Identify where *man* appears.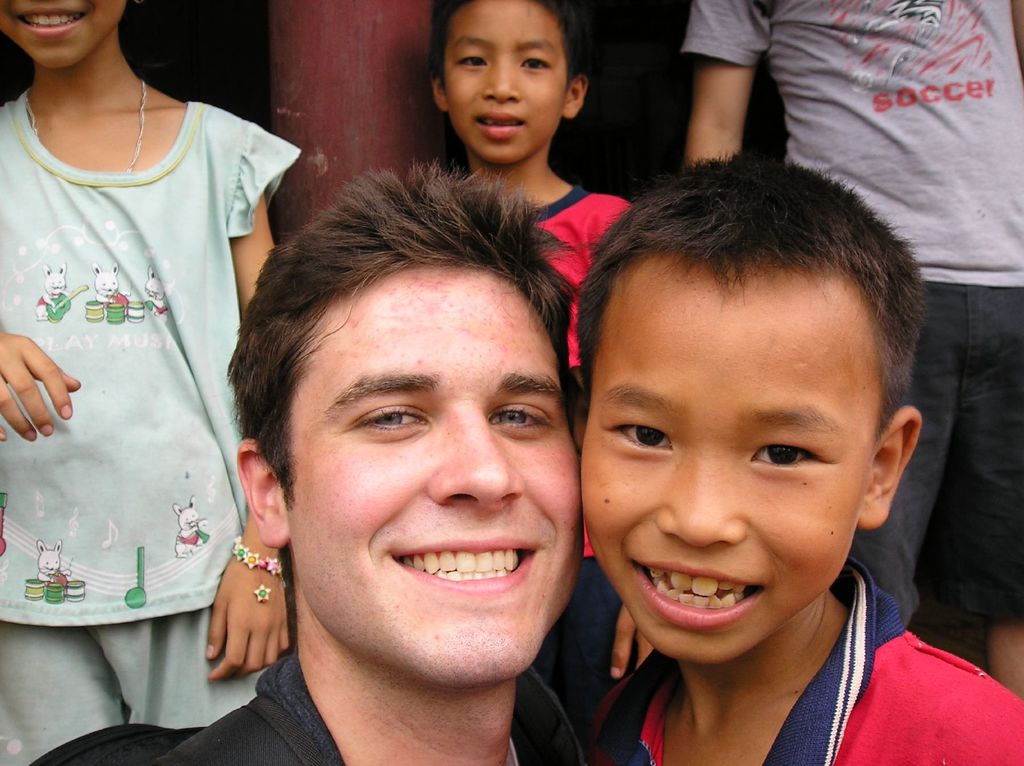
Appears at 3/0/273/738.
